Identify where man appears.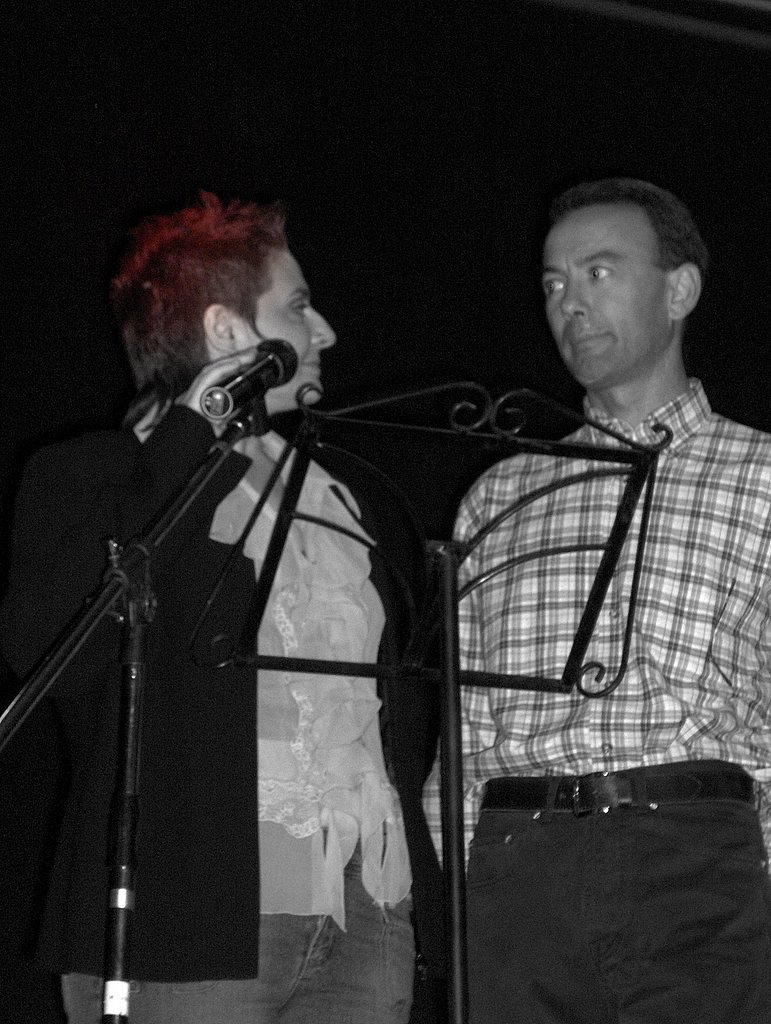
Appears at <region>16, 193, 427, 1023</region>.
